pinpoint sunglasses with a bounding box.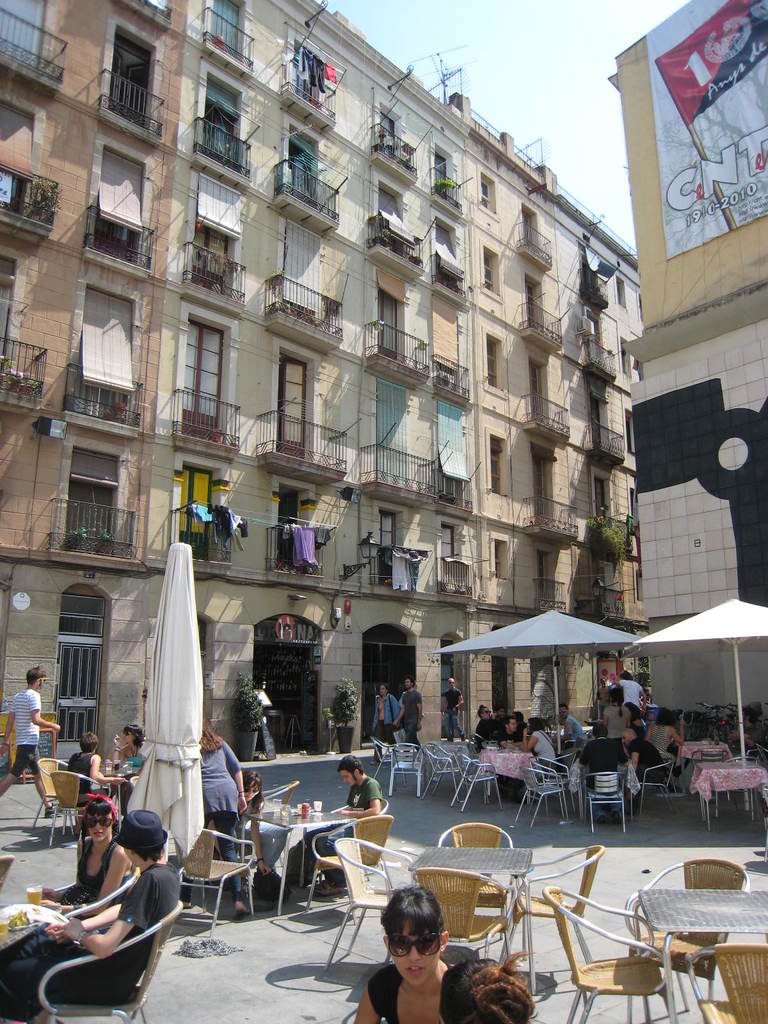
x1=391, y1=940, x2=443, y2=959.
